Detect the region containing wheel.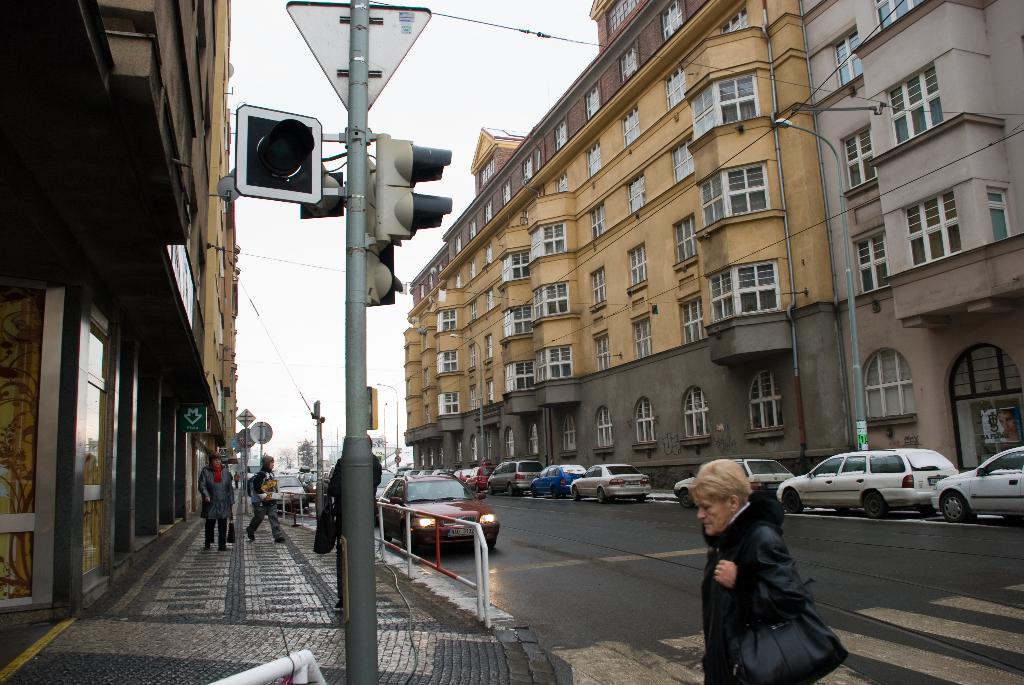
[474, 482, 481, 494].
